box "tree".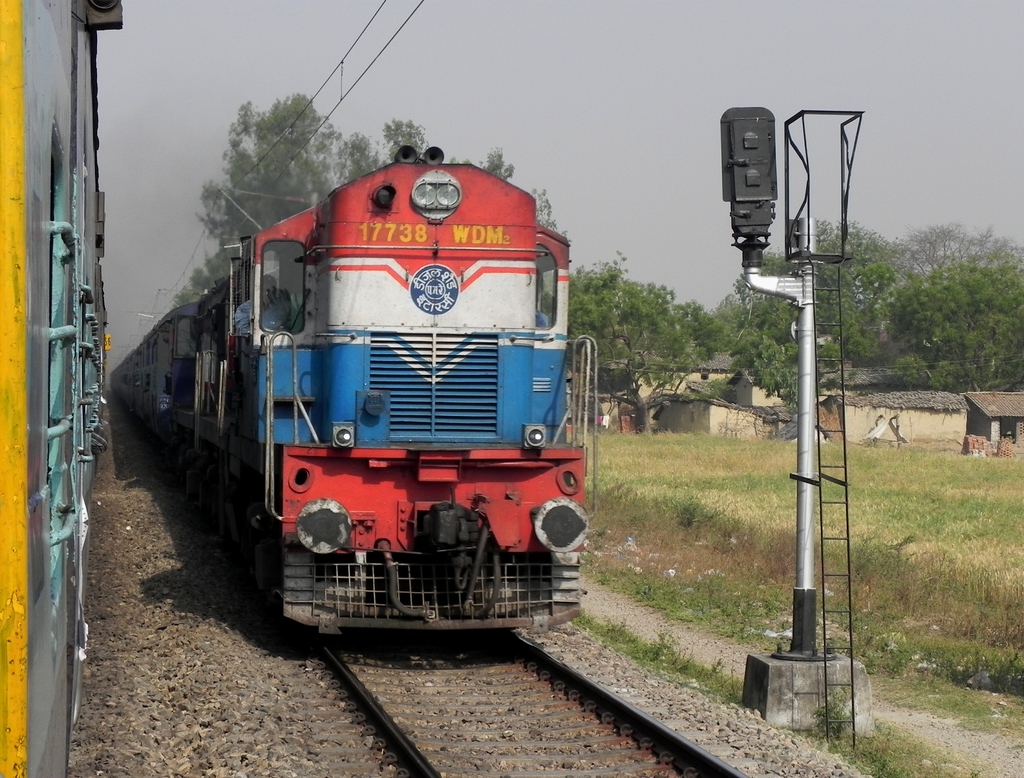
BBox(563, 251, 752, 431).
